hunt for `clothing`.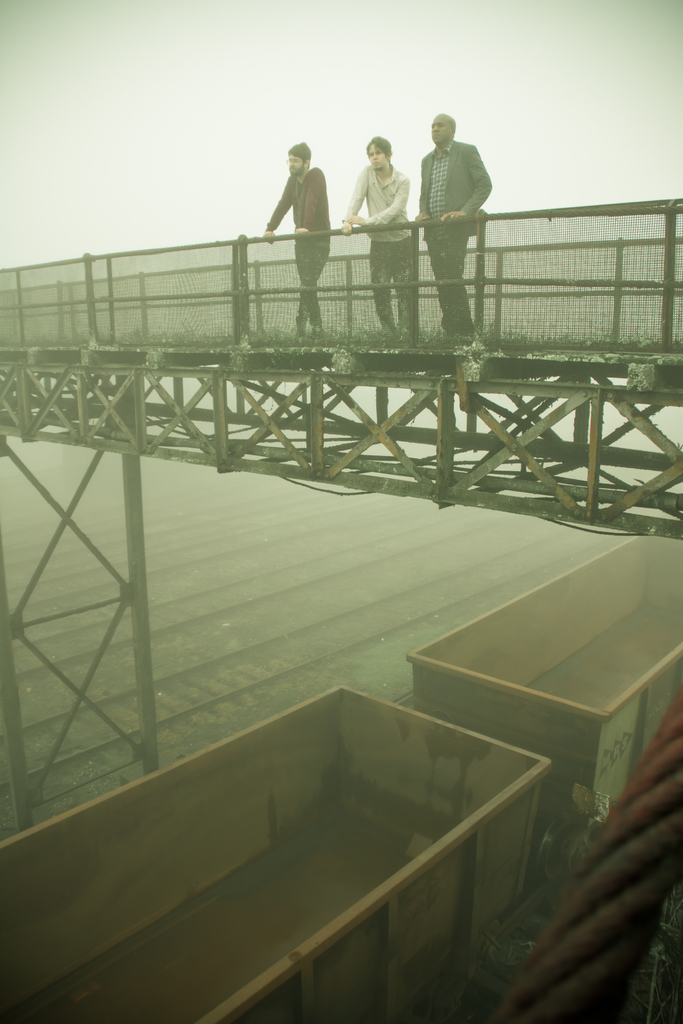
Hunted down at detection(416, 139, 493, 335).
